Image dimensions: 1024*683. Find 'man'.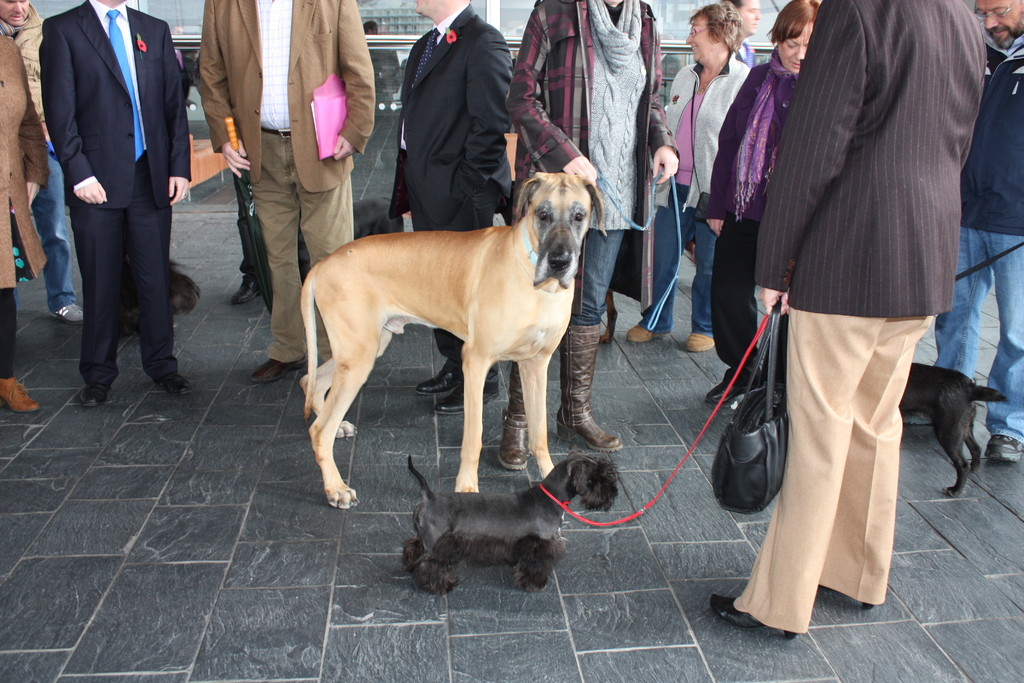
<region>900, 0, 1023, 465</region>.
